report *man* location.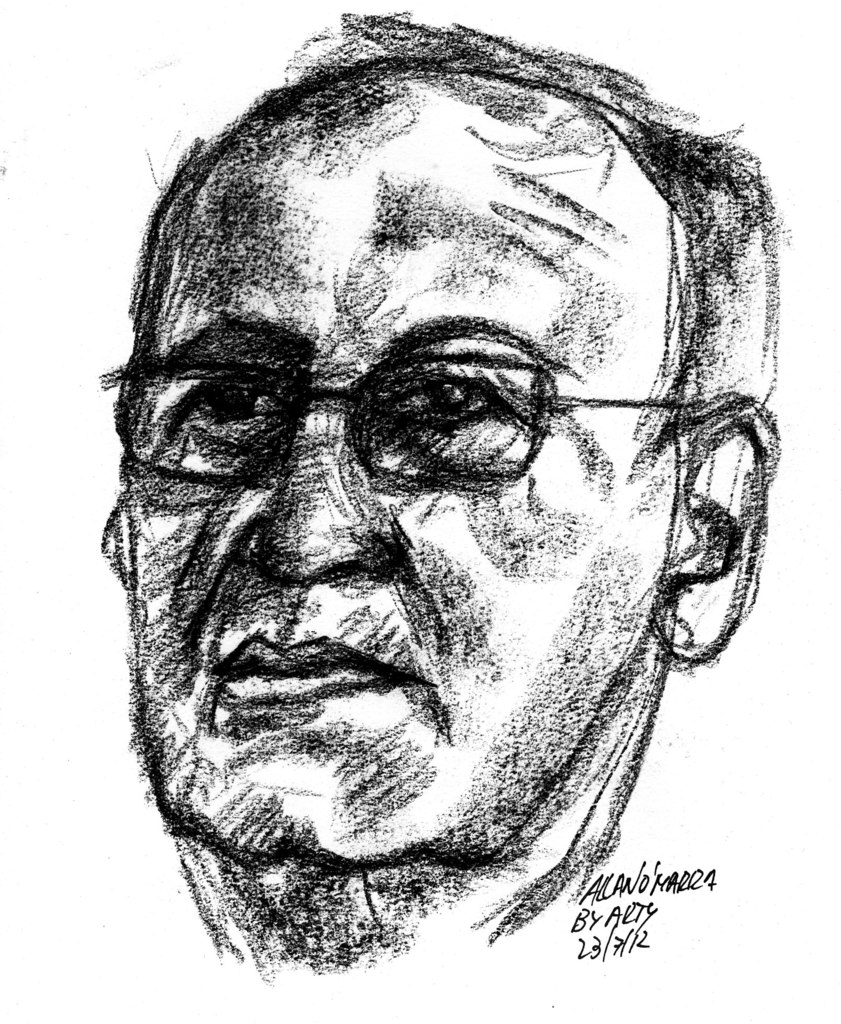
Report: detection(23, 17, 840, 1020).
